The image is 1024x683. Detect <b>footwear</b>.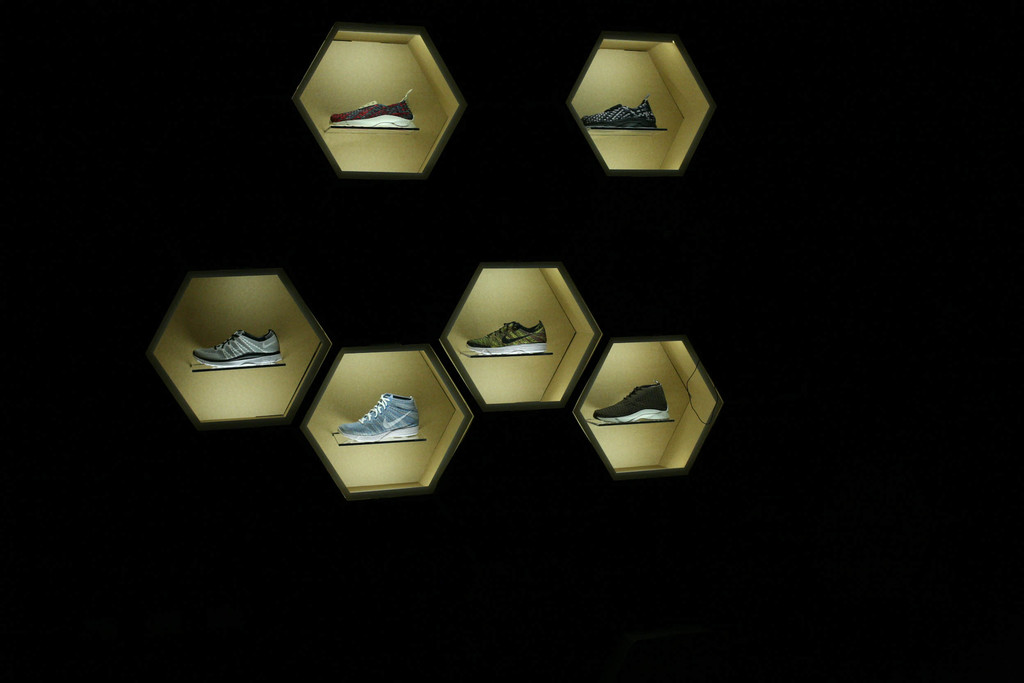
Detection: 328:89:417:127.
